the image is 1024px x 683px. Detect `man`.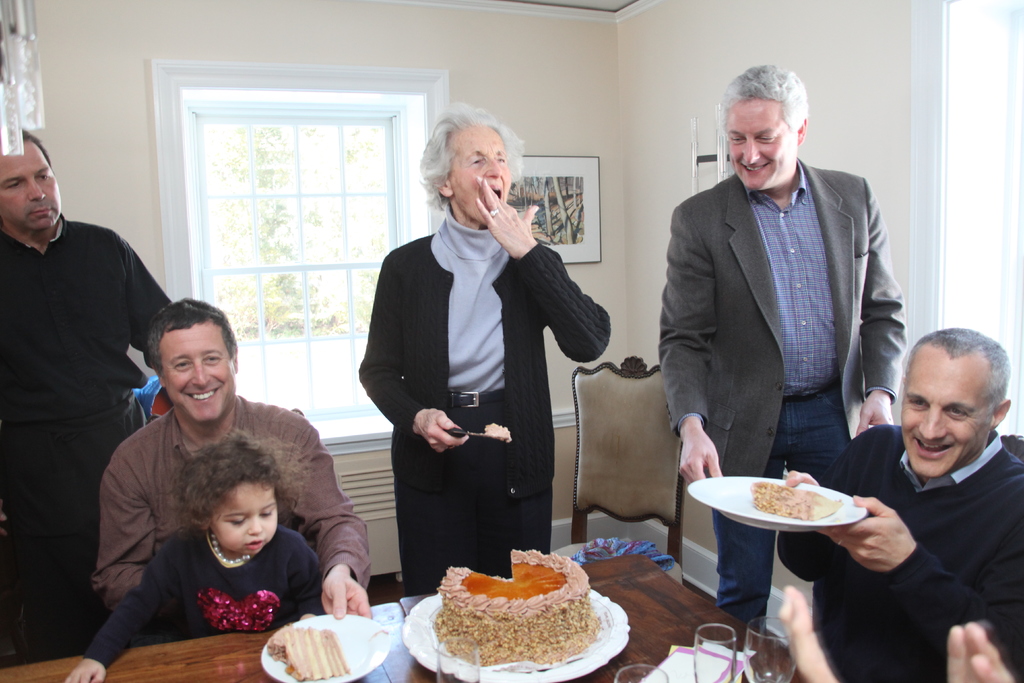
Detection: (96,293,376,625).
